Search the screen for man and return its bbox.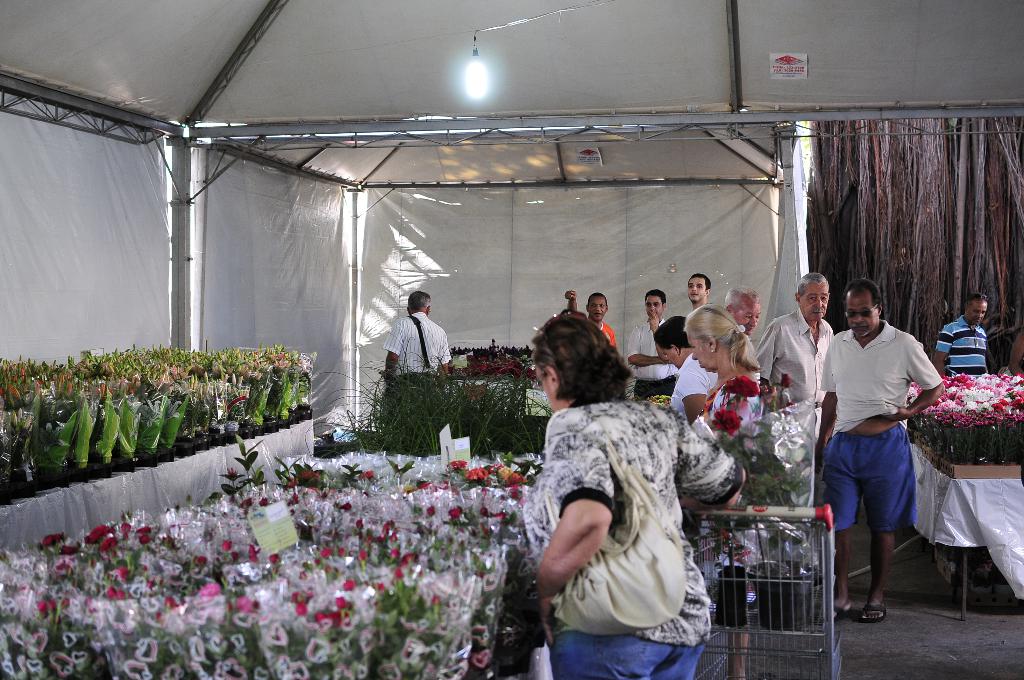
Found: bbox=[568, 289, 618, 346].
